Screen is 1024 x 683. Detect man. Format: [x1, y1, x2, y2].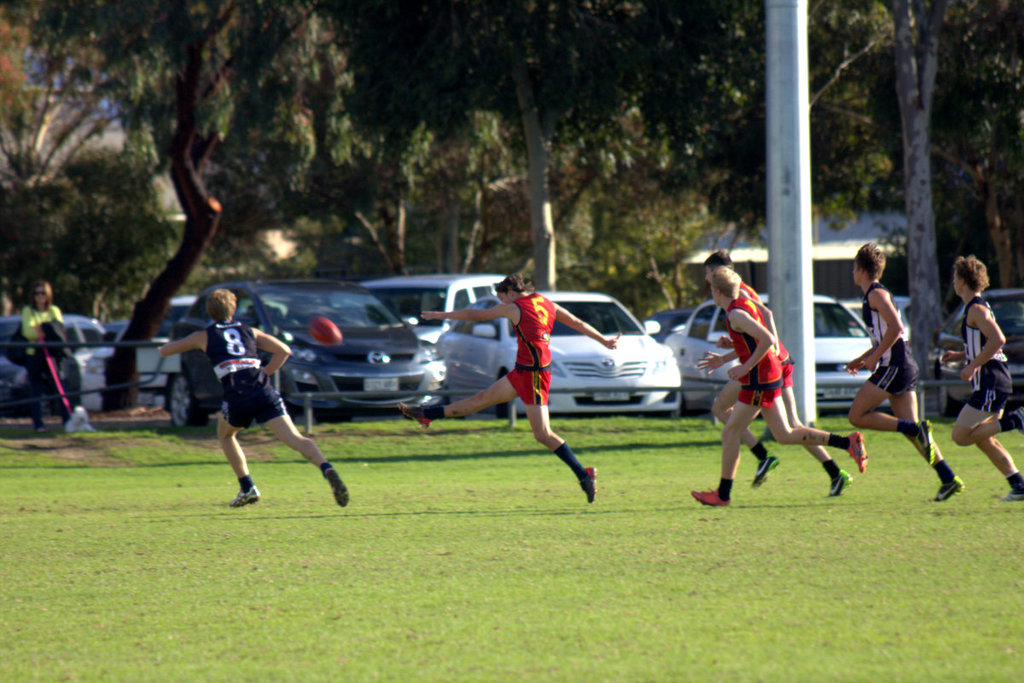
[397, 271, 625, 505].
